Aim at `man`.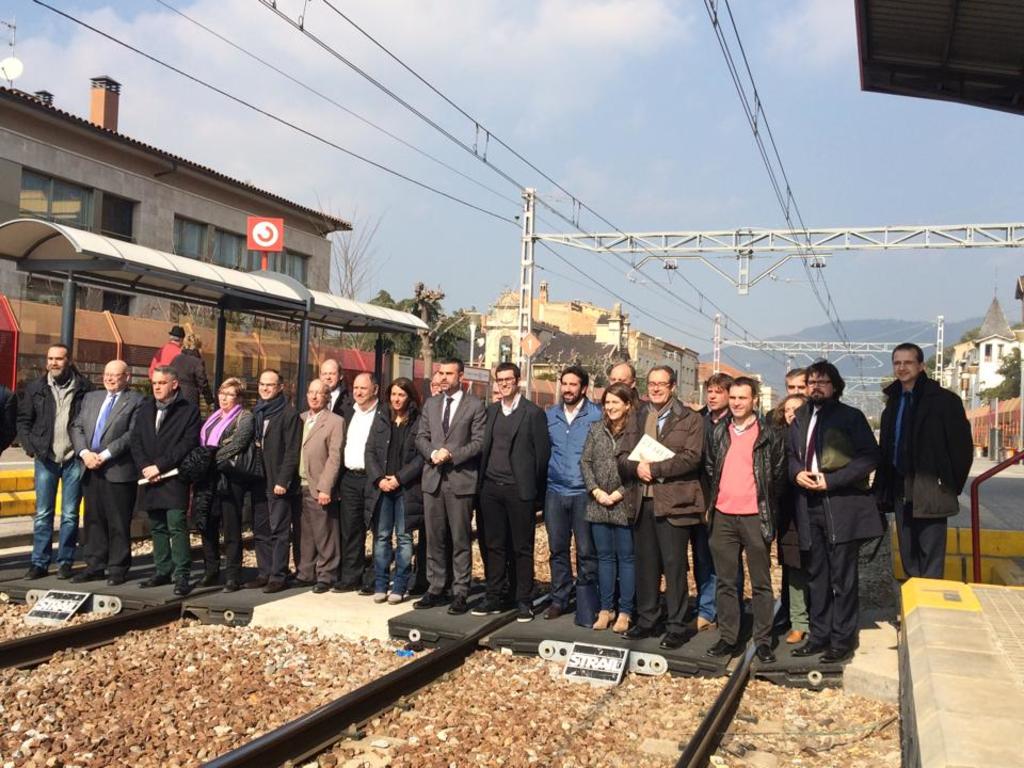
Aimed at (13,340,97,583).
